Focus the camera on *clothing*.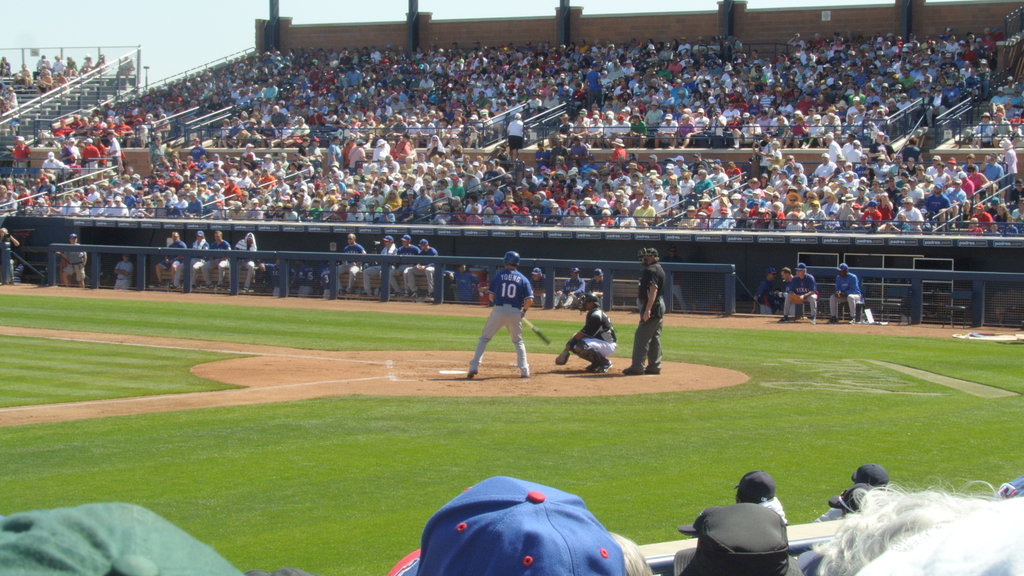
Focus region: detection(340, 241, 365, 287).
